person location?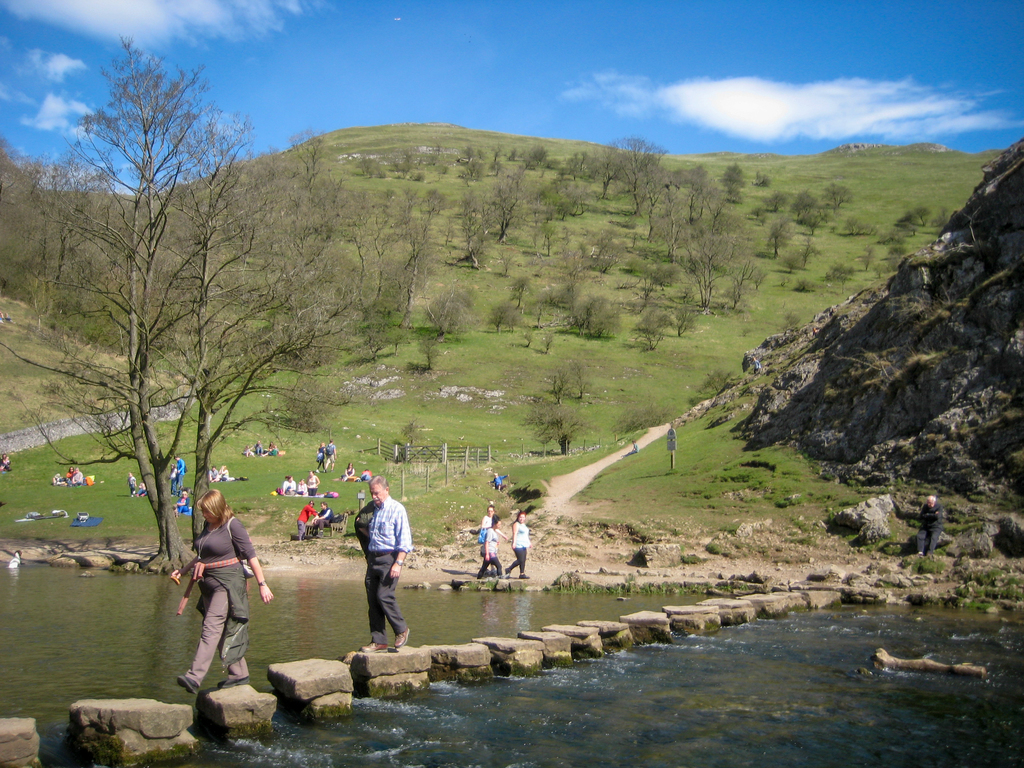
<box>265,440,282,458</box>
